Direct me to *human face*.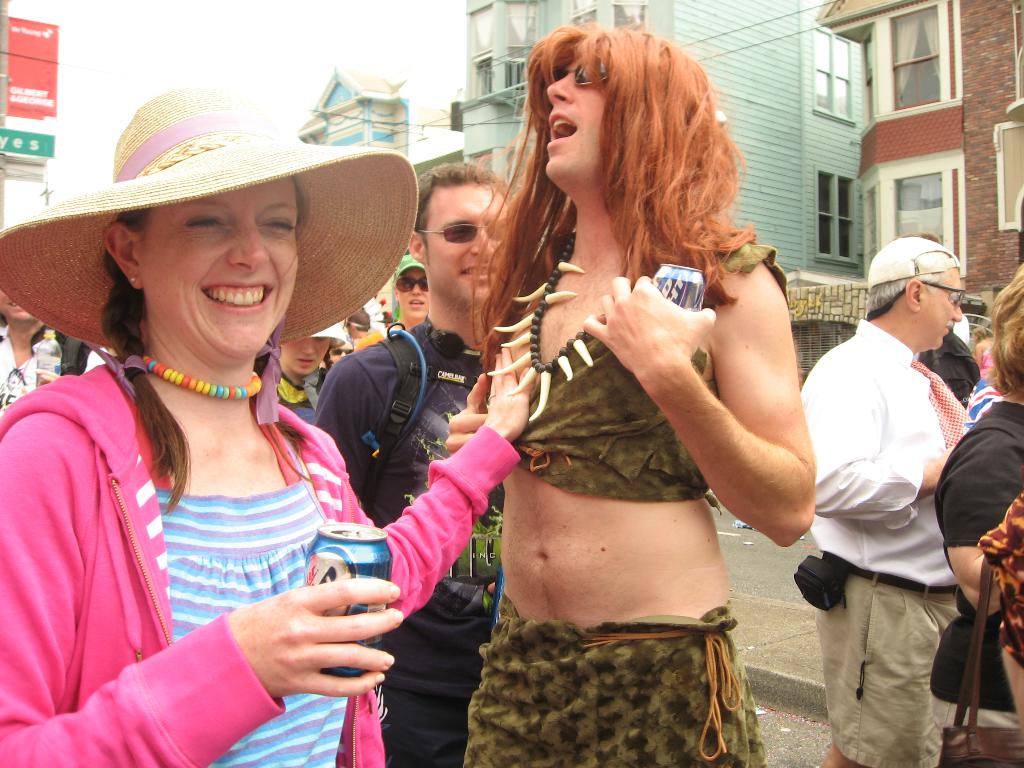
Direction: [left=542, top=56, right=613, bottom=183].
